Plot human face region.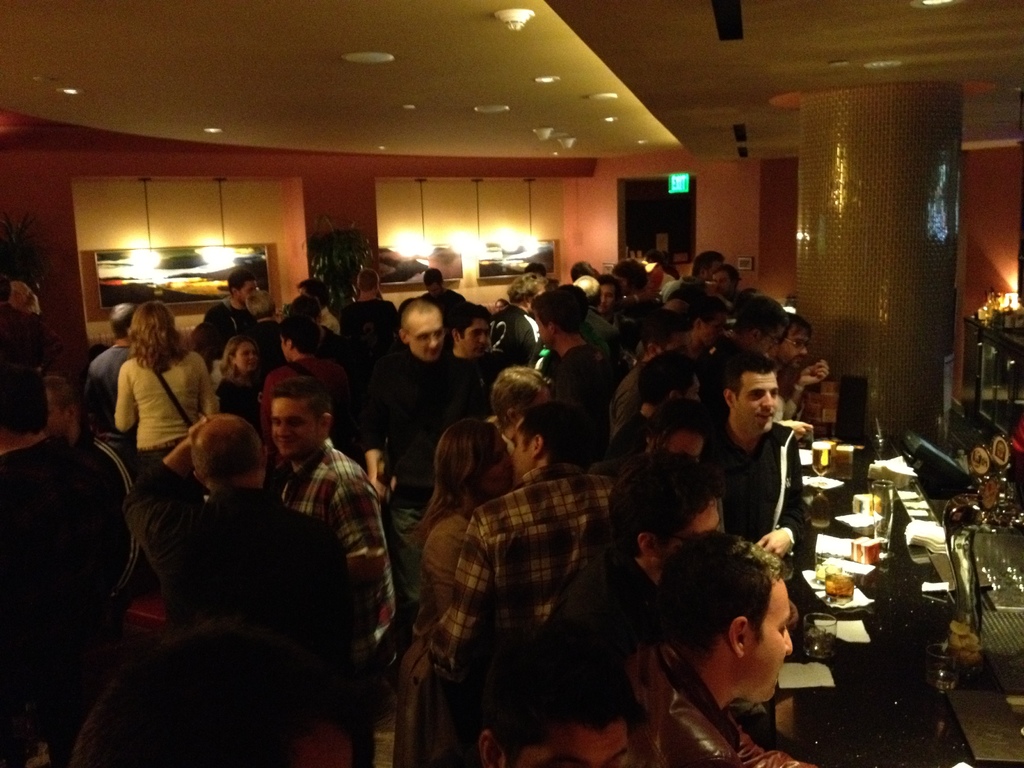
Plotted at (504,732,629,767).
